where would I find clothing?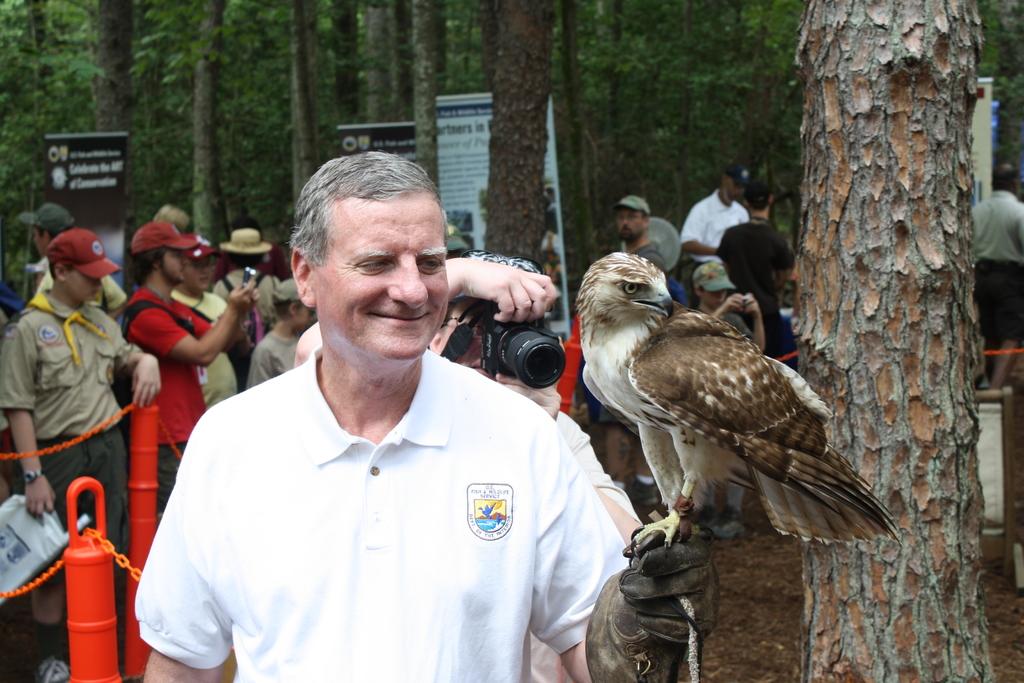
At detection(115, 286, 220, 513).
